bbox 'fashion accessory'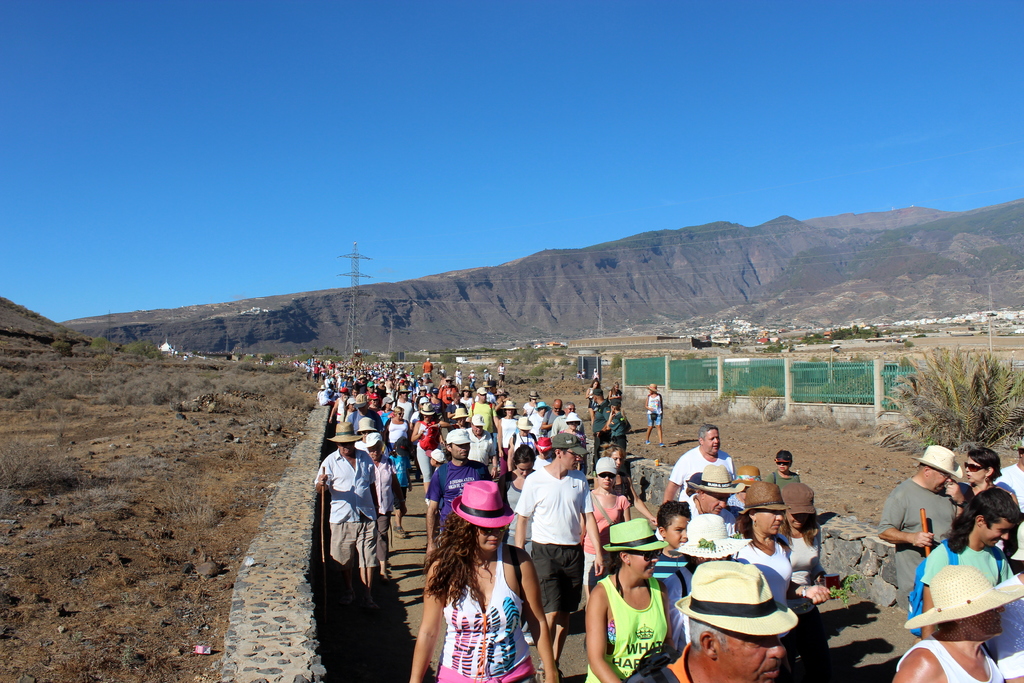
[902, 565, 1023, 629]
